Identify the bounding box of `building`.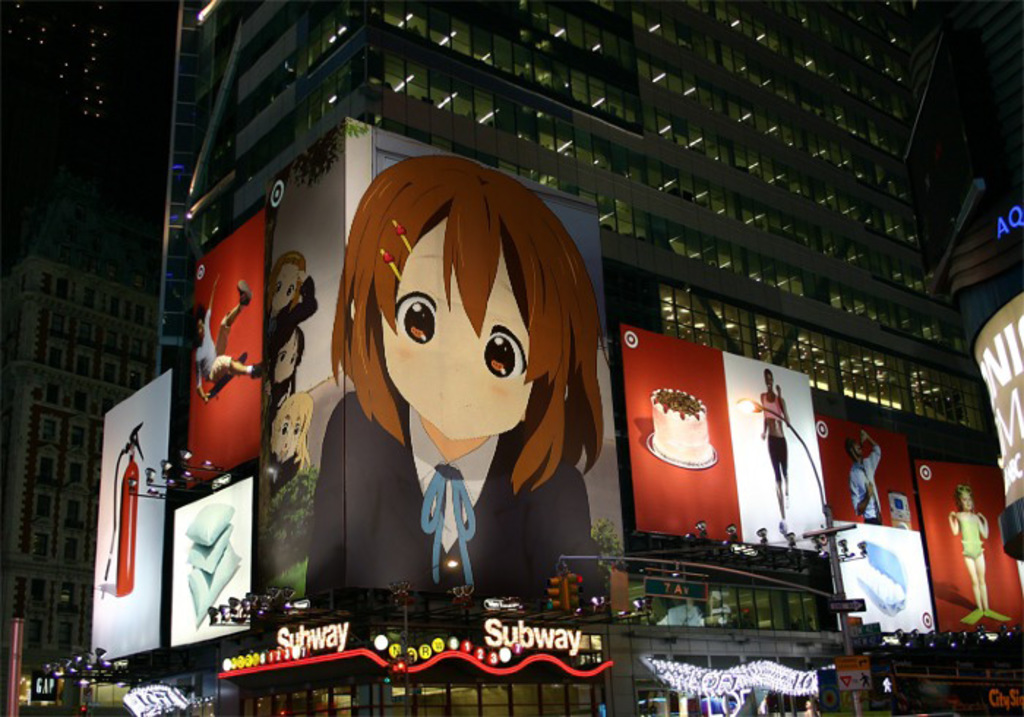
box(0, 240, 157, 716).
